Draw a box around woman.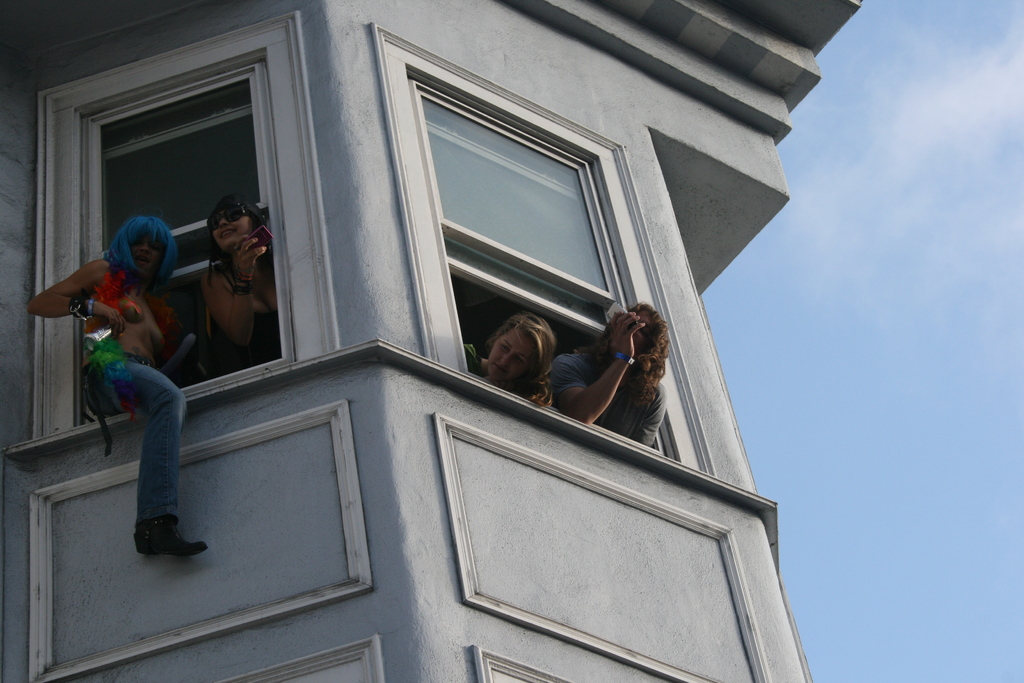
(left=204, top=195, right=284, bottom=369).
